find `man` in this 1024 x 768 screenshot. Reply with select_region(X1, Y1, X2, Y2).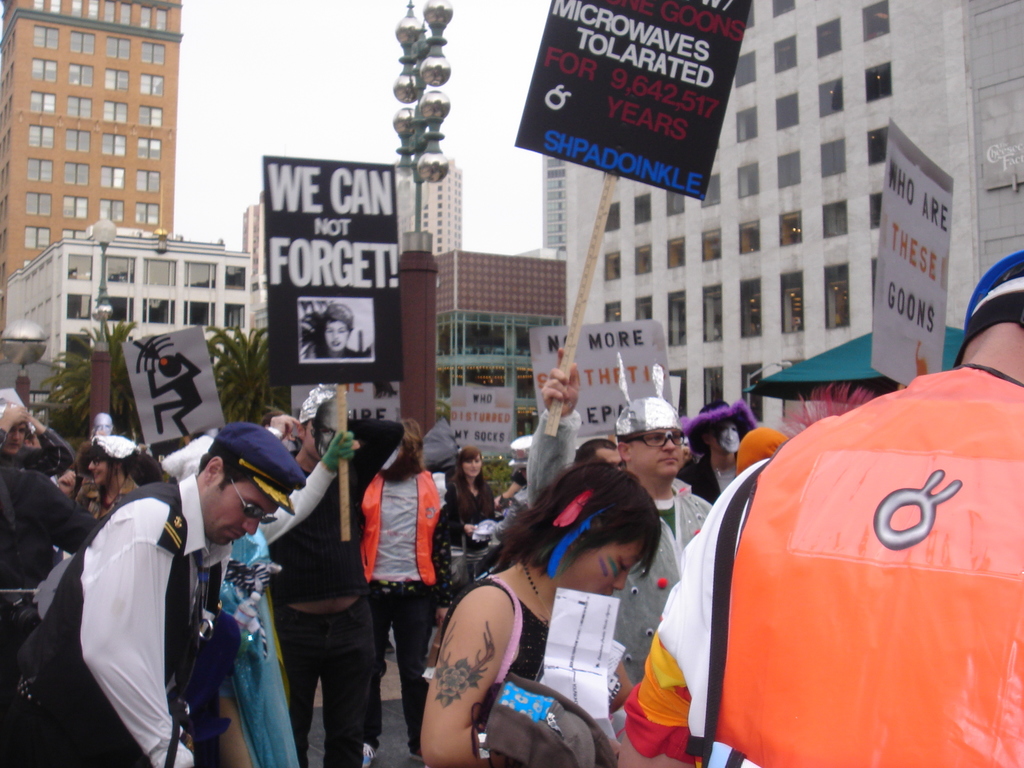
select_region(91, 408, 115, 436).
